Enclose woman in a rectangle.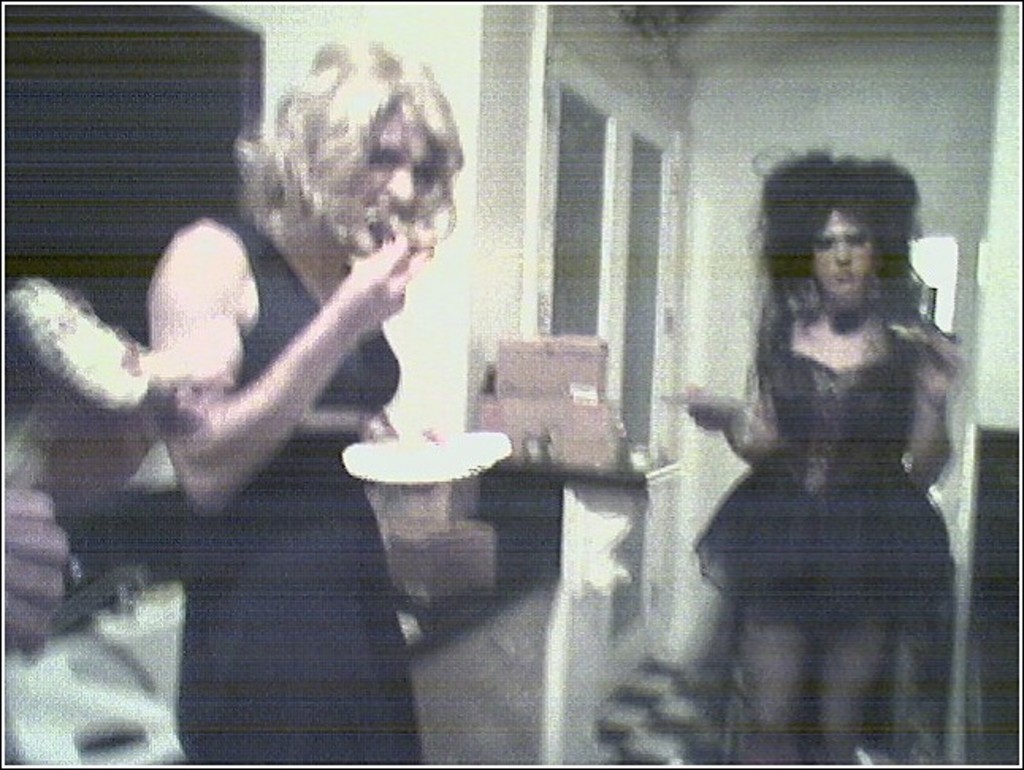
x1=659, y1=152, x2=967, y2=719.
